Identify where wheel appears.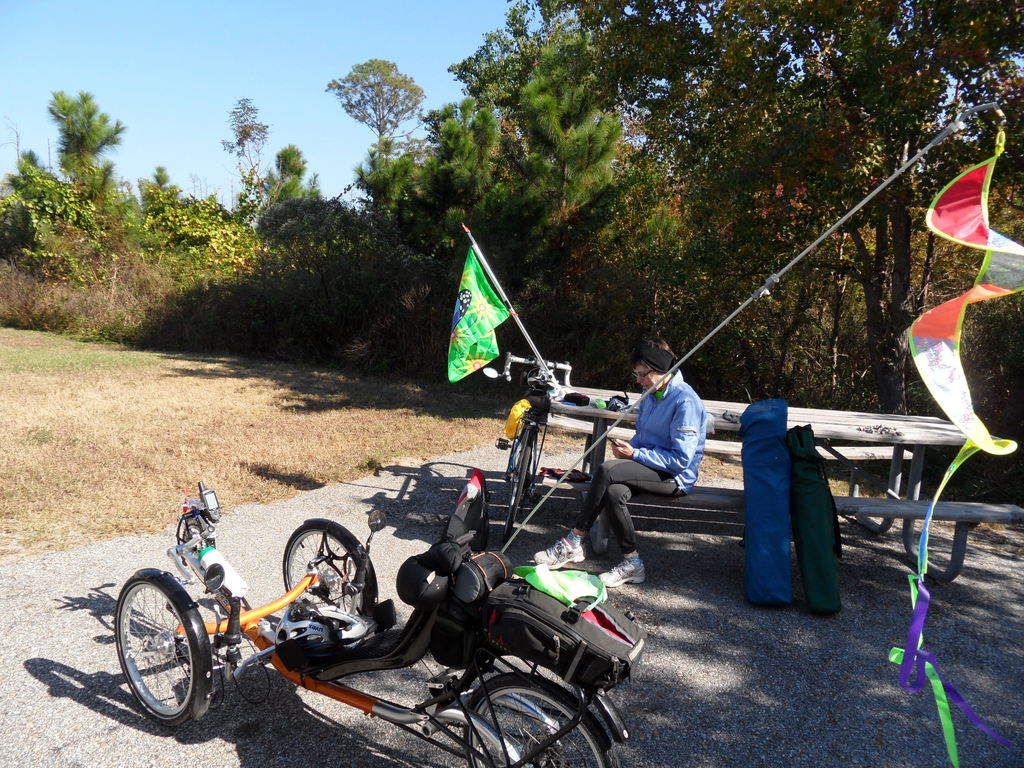
Appears at BBox(501, 429, 536, 540).
